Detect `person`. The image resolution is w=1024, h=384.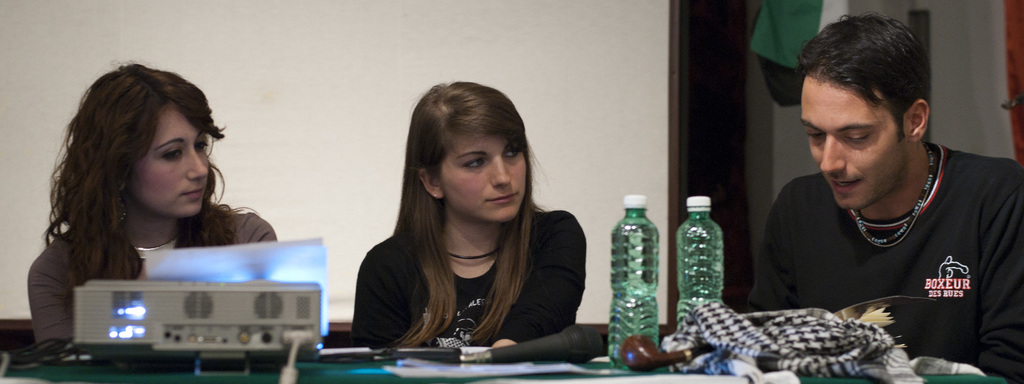
23, 54, 276, 351.
